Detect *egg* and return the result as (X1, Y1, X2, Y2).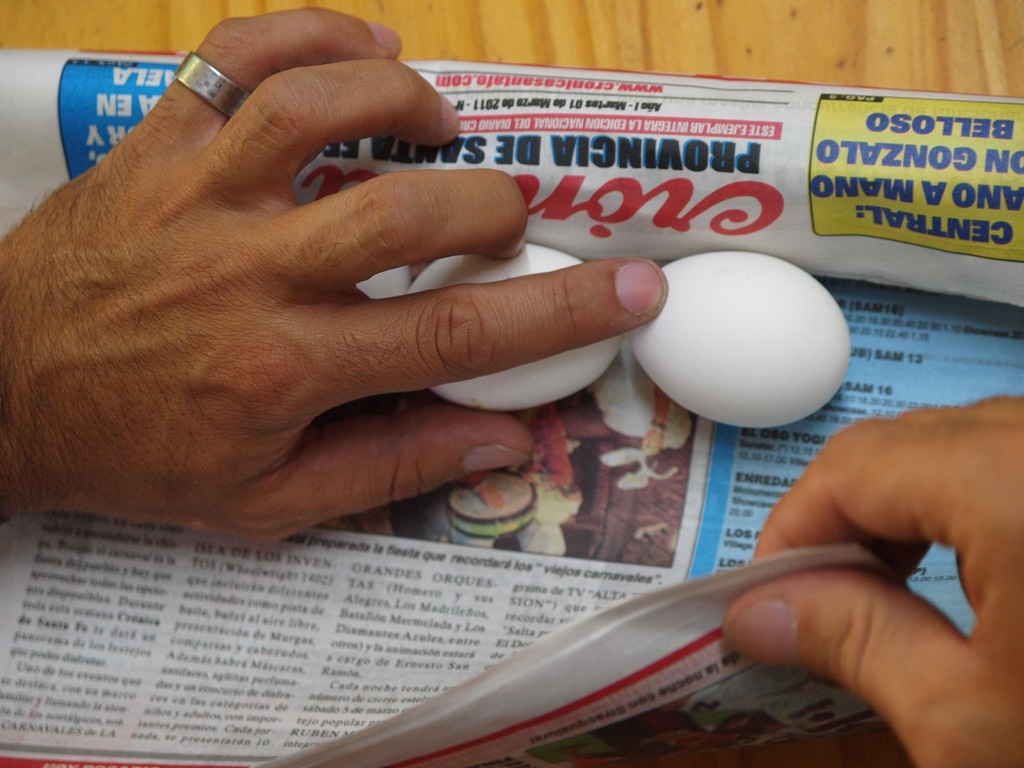
(632, 252, 852, 430).
